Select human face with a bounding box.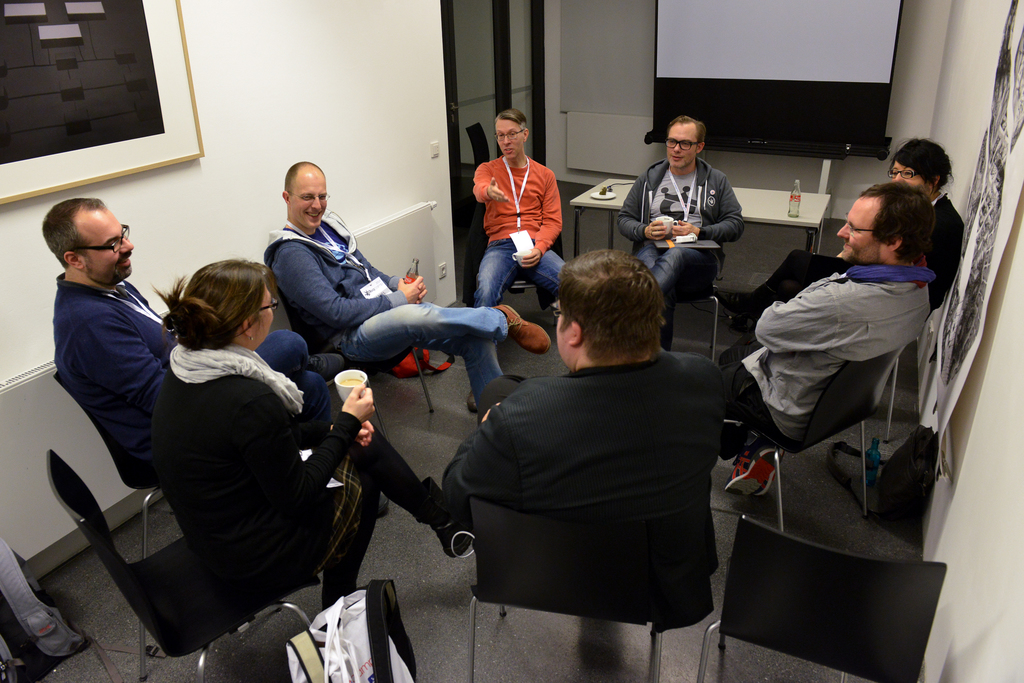
<box>284,168,329,236</box>.
